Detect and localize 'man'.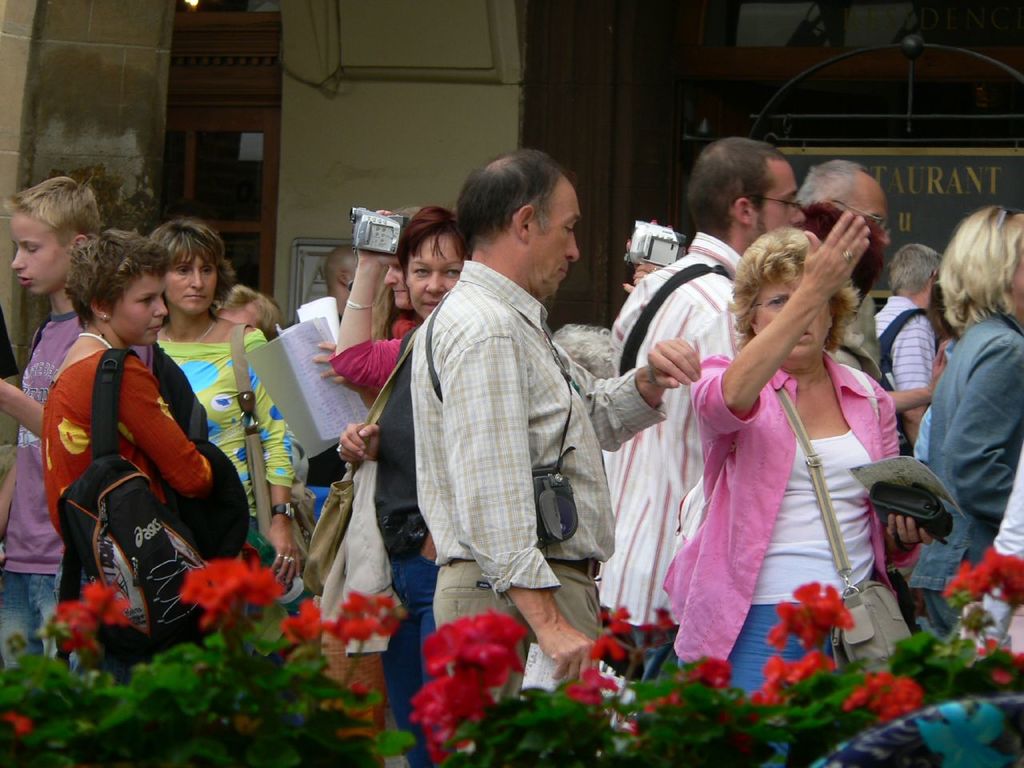
Localized at BBox(871, 239, 942, 426).
